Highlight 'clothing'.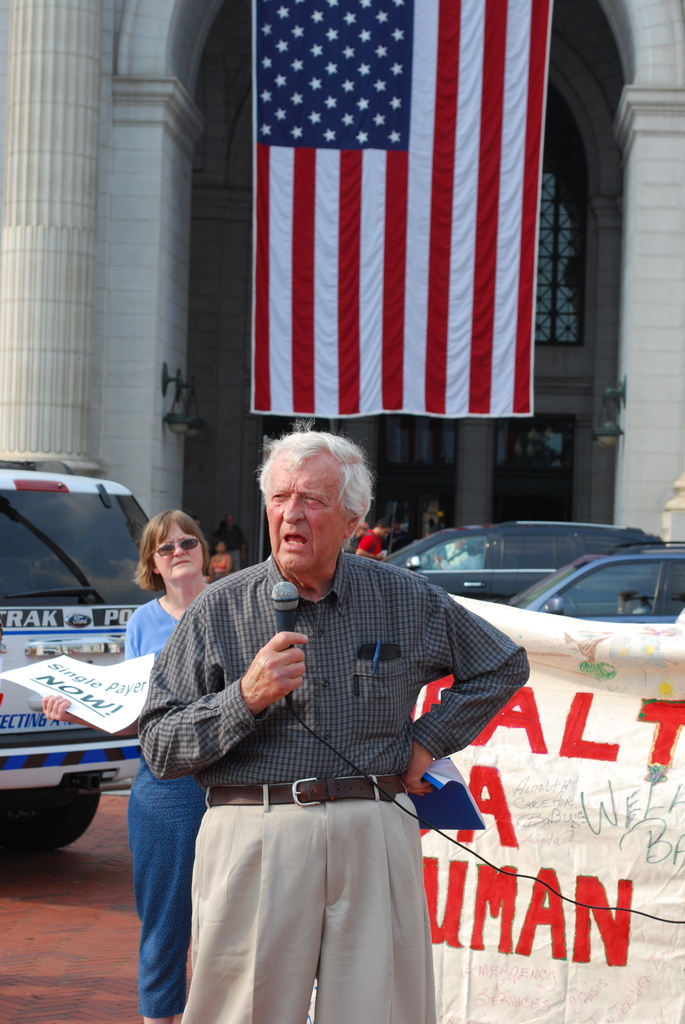
Highlighted region: region(356, 525, 384, 564).
